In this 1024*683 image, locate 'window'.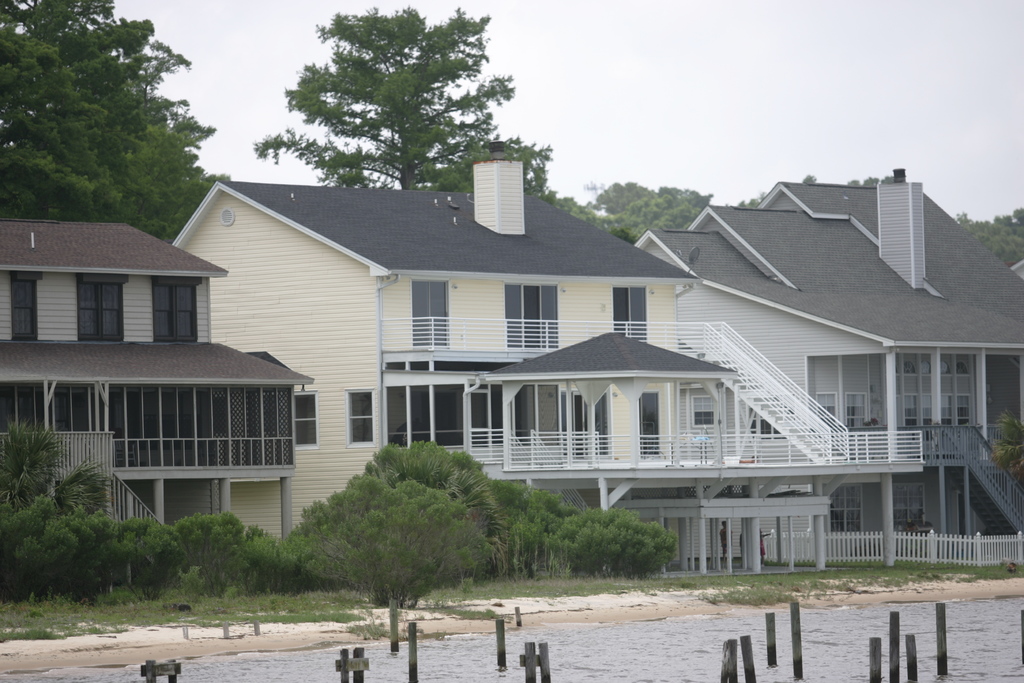
Bounding box: locate(294, 388, 319, 447).
